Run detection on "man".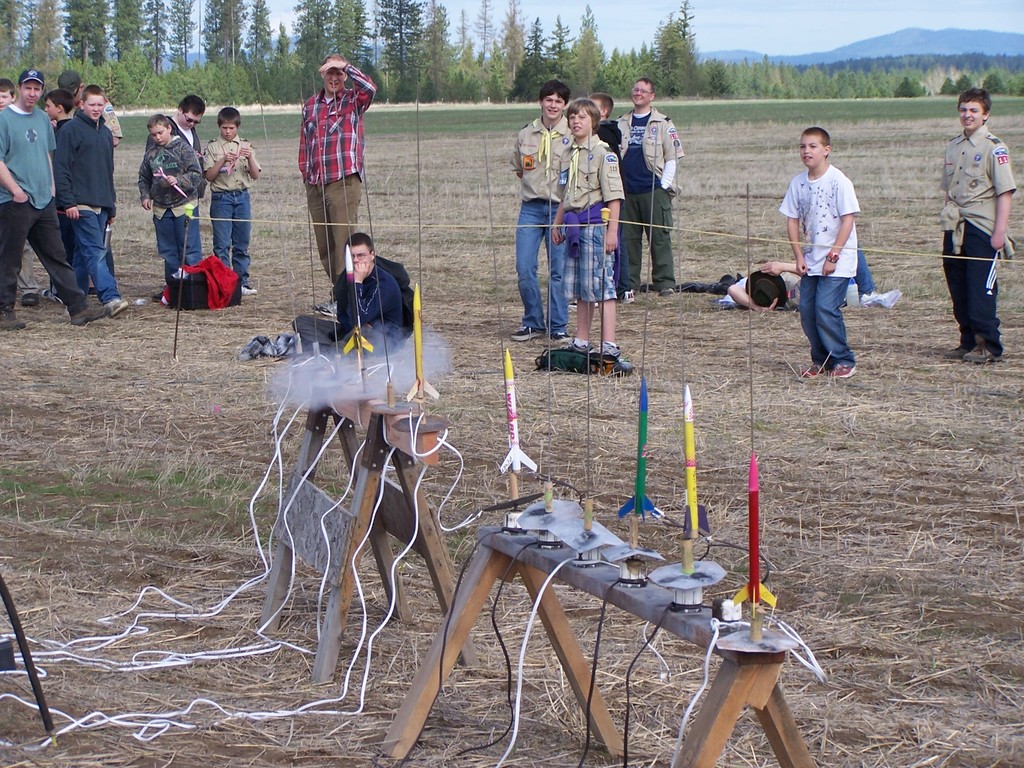
Result: BBox(779, 124, 858, 378).
